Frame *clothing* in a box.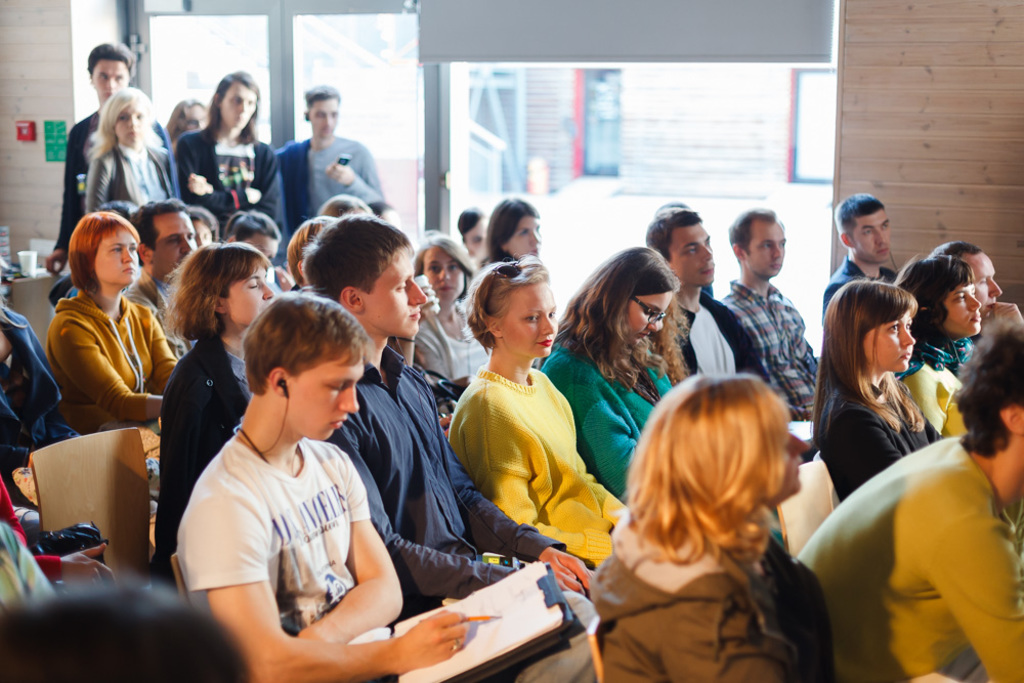
593 508 837 682.
